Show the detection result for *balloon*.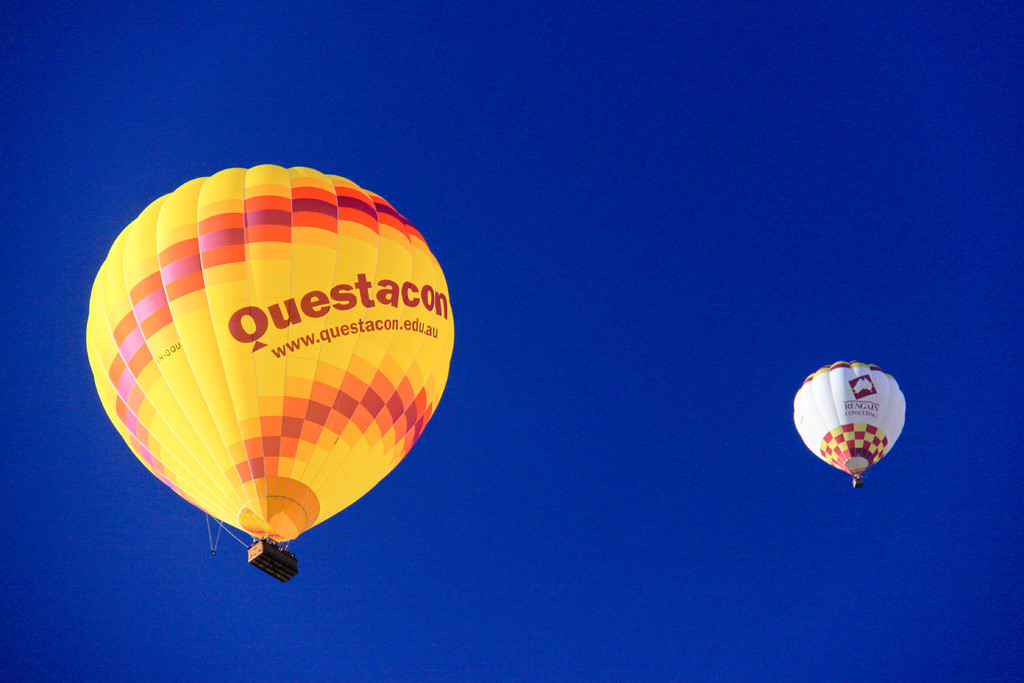
l=791, t=359, r=910, b=475.
